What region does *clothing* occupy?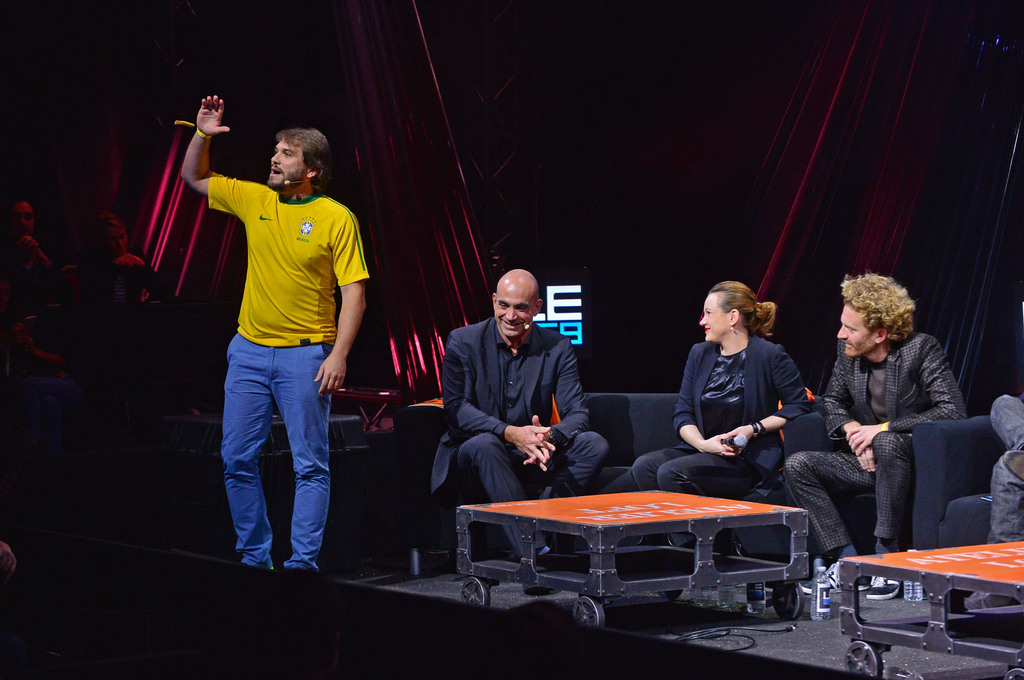
box=[218, 331, 337, 563].
